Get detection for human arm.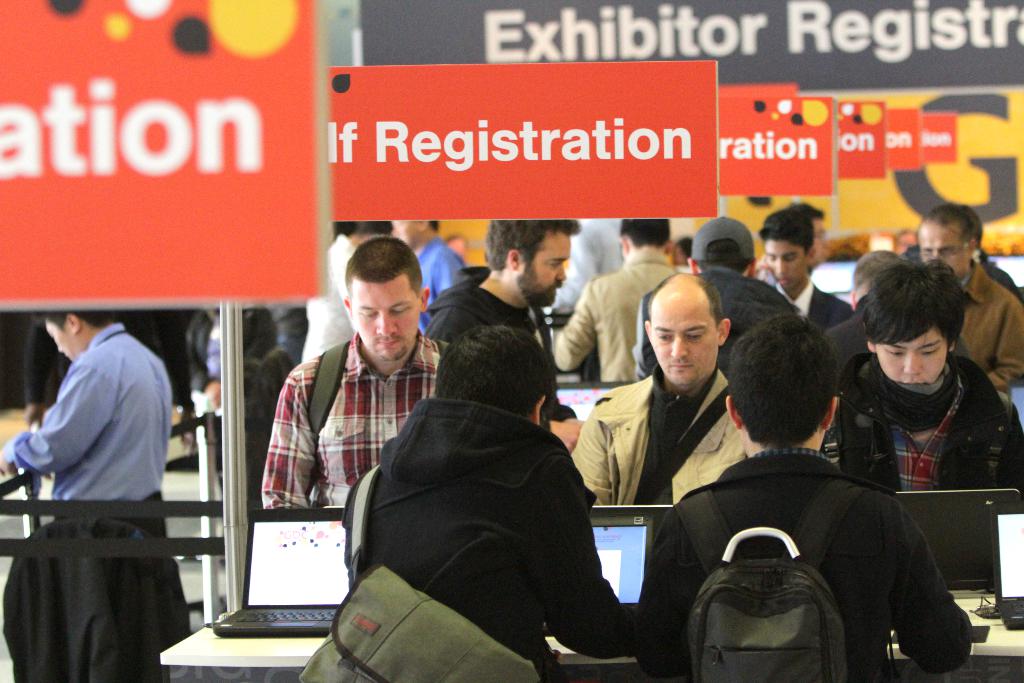
Detection: {"x1": 524, "y1": 456, "x2": 641, "y2": 661}.
